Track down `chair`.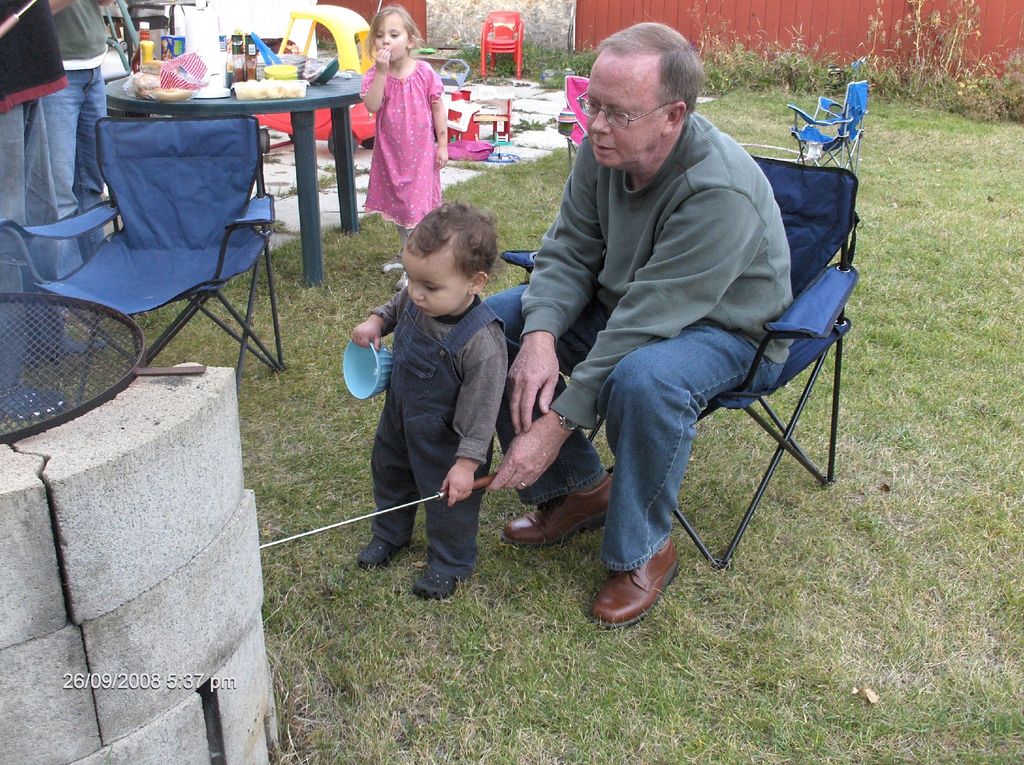
Tracked to {"left": 785, "top": 75, "right": 871, "bottom": 171}.
